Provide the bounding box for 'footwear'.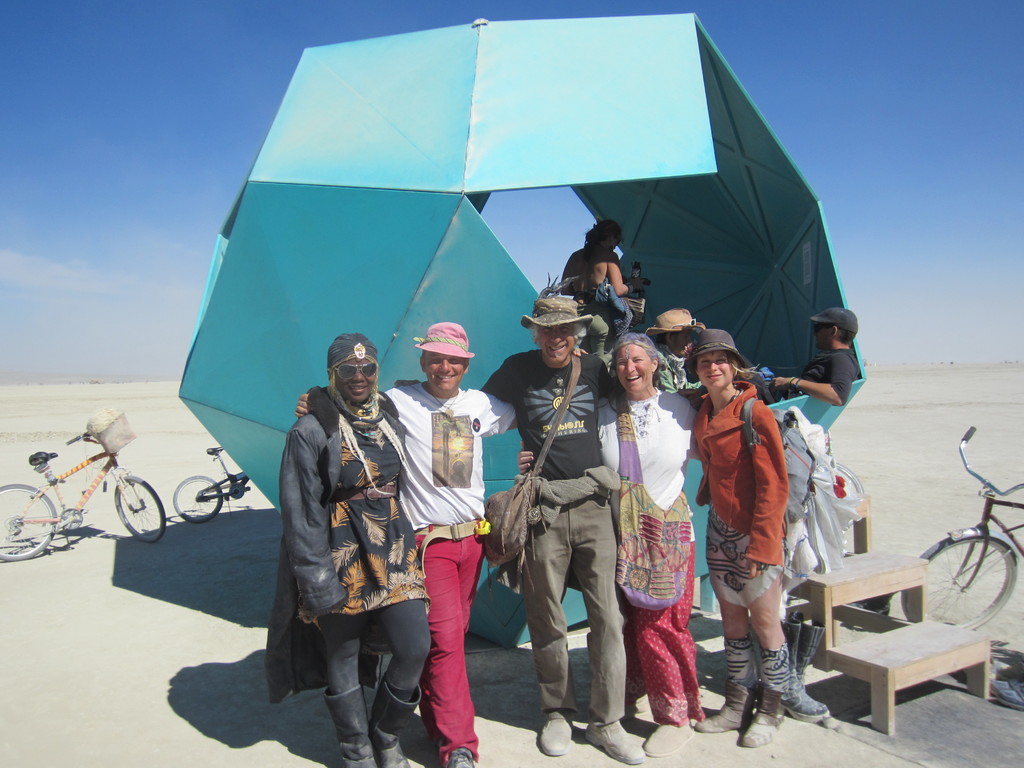
detection(692, 680, 751, 730).
